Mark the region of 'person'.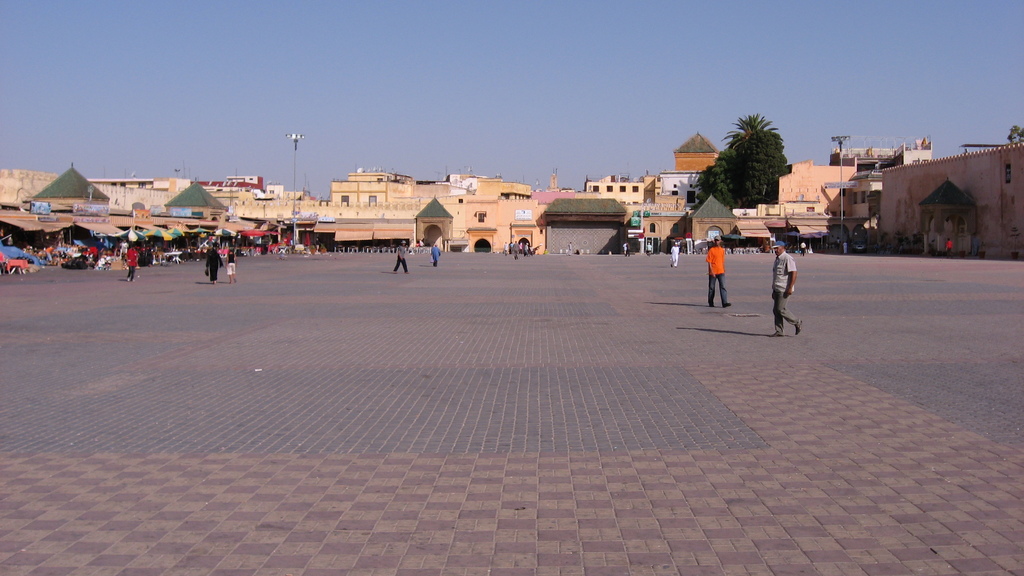
Region: pyautogui.locateOnScreen(124, 246, 141, 282).
